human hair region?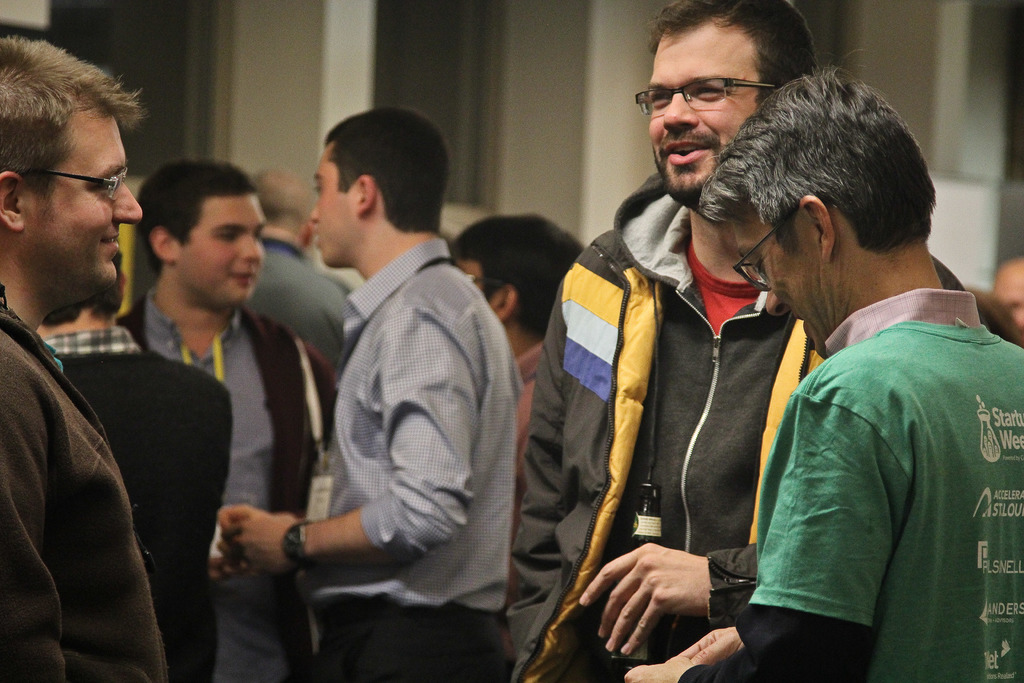
left=695, top=68, right=936, bottom=251
